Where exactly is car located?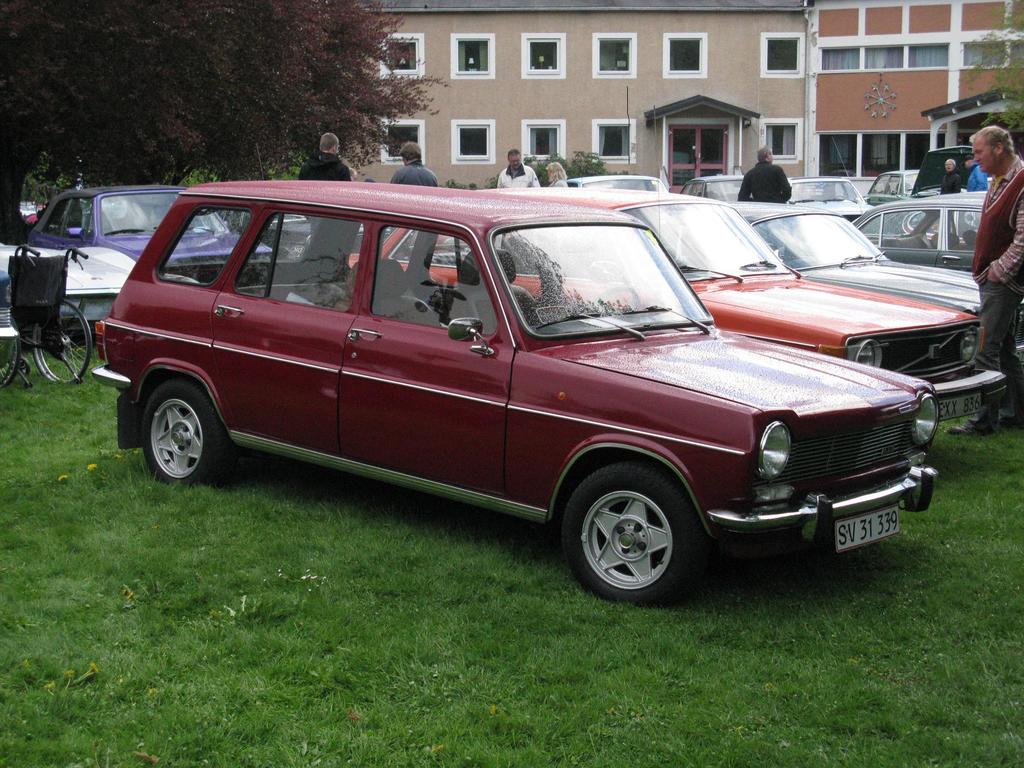
Its bounding box is (680, 171, 742, 200).
